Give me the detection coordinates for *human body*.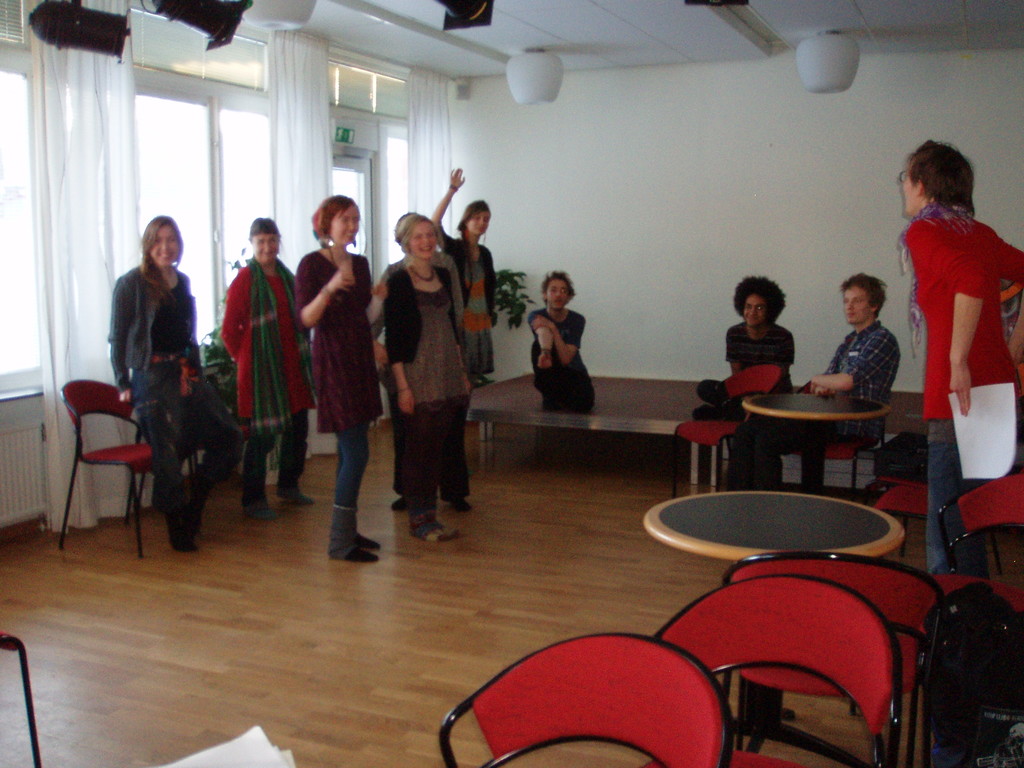
[292, 193, 382, 572].
